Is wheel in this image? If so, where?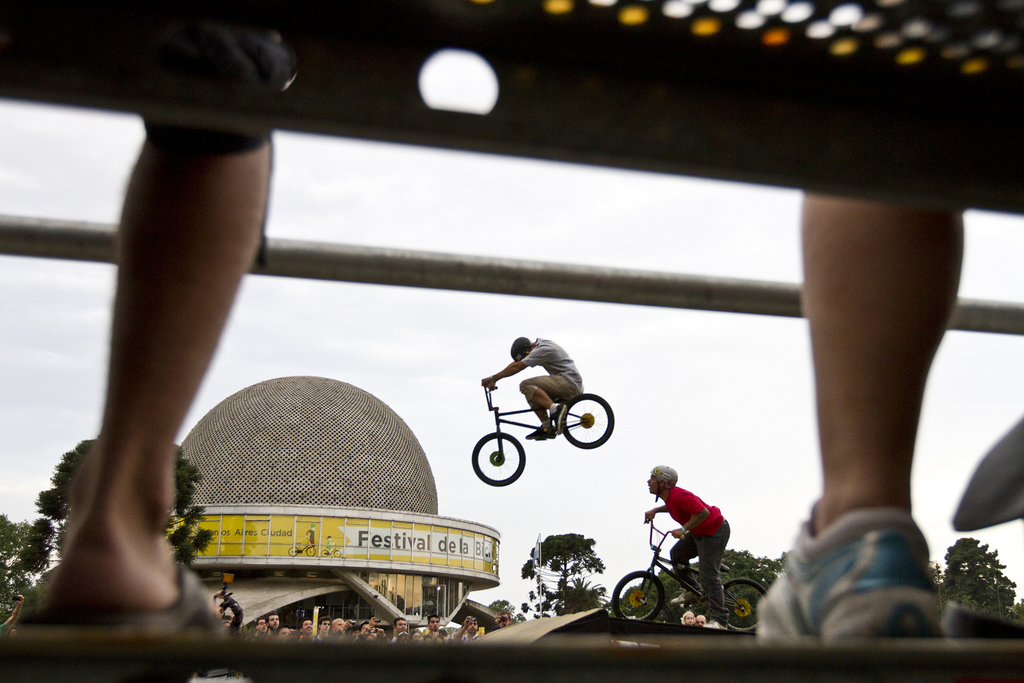
Yes, at box(611, 572, 670, 623).
